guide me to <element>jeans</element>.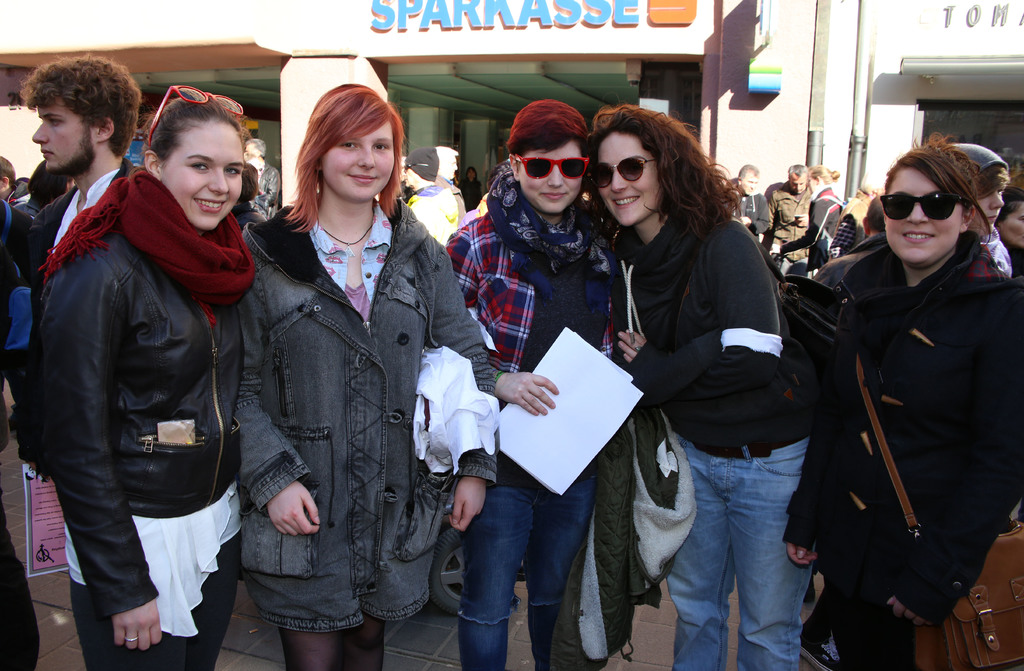
Guidance: <bbox>658, 439, 838, 670</bbox>.
